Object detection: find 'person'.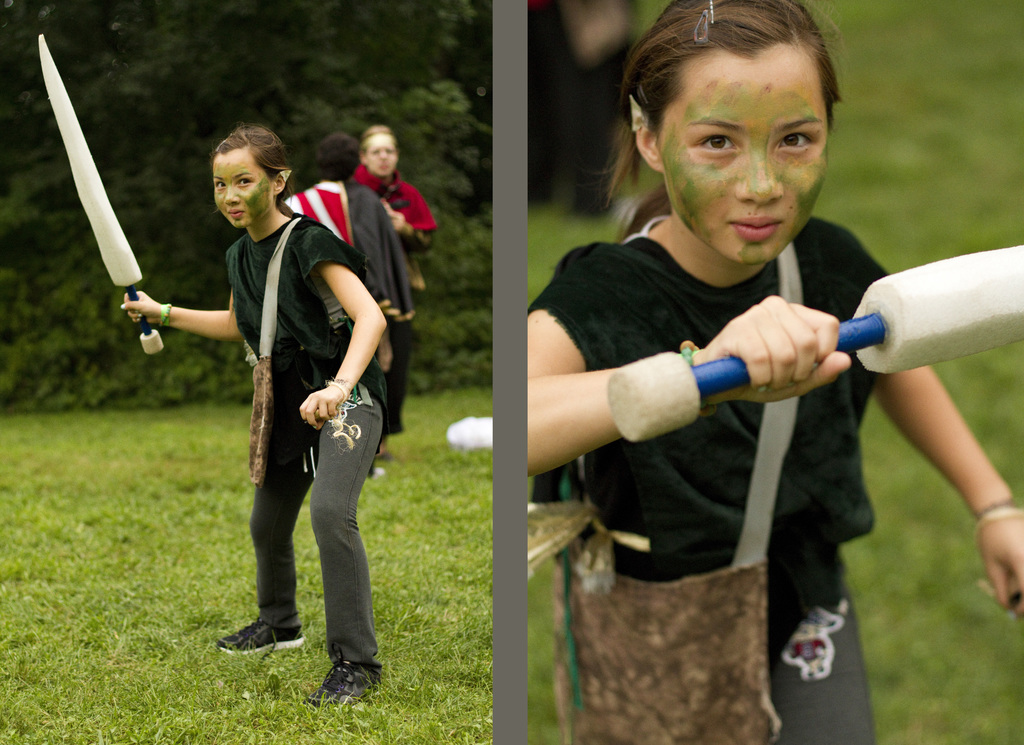
crop(282, 130, 417, 486).
